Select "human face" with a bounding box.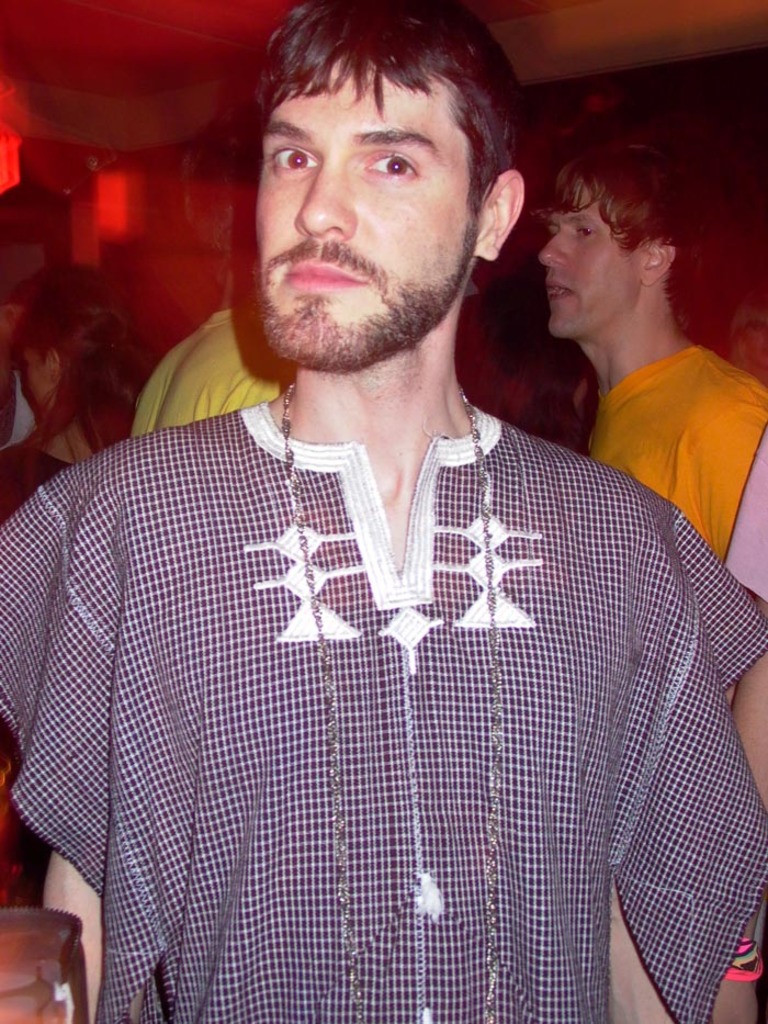
Rect(538, 179, 637, 342).
